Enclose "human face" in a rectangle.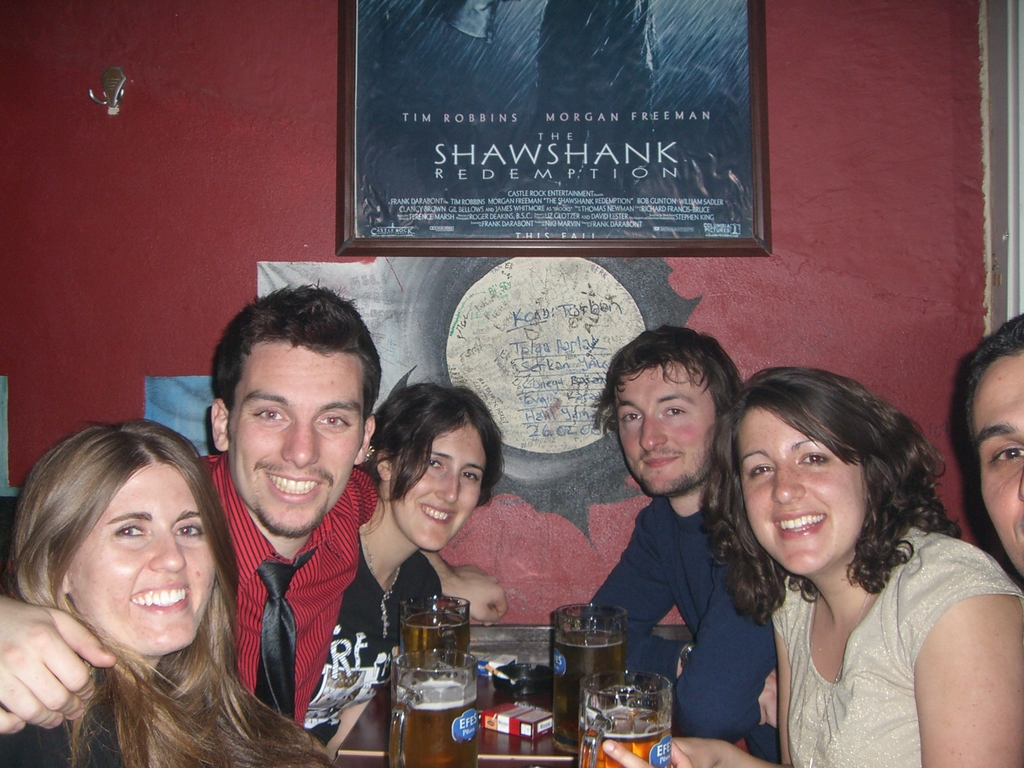
pyautogui.locateOnScreen(70, 452, 221, 662).
